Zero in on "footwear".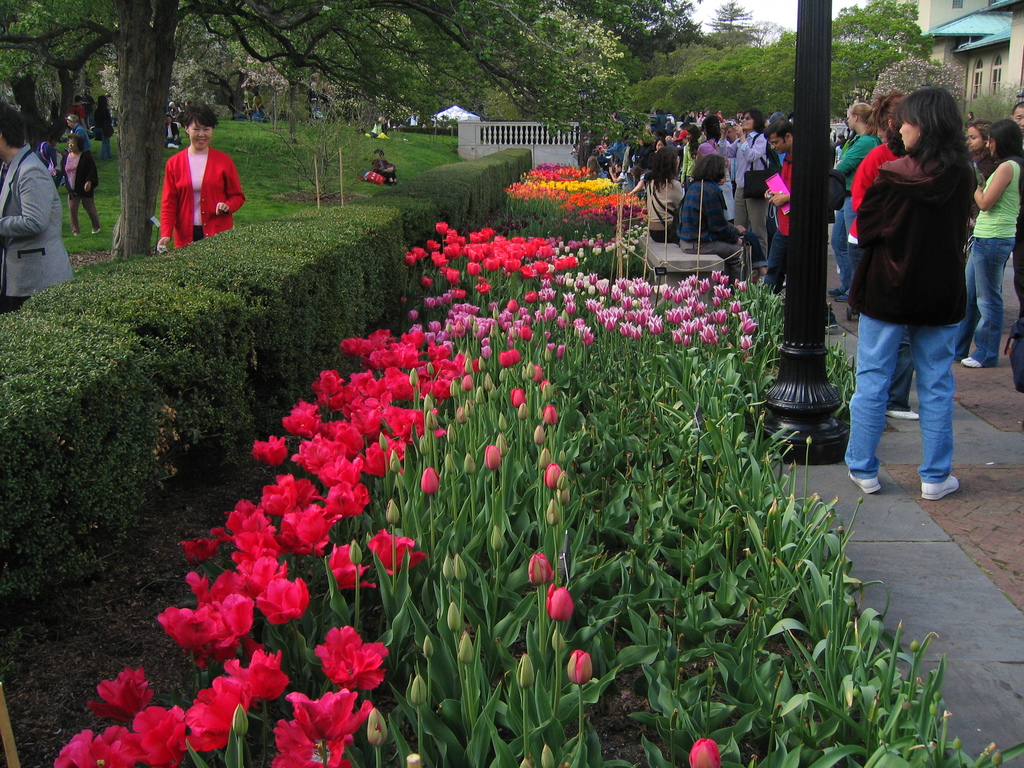
Zeroed in: <region>922, 475, 960, 504</region>.
